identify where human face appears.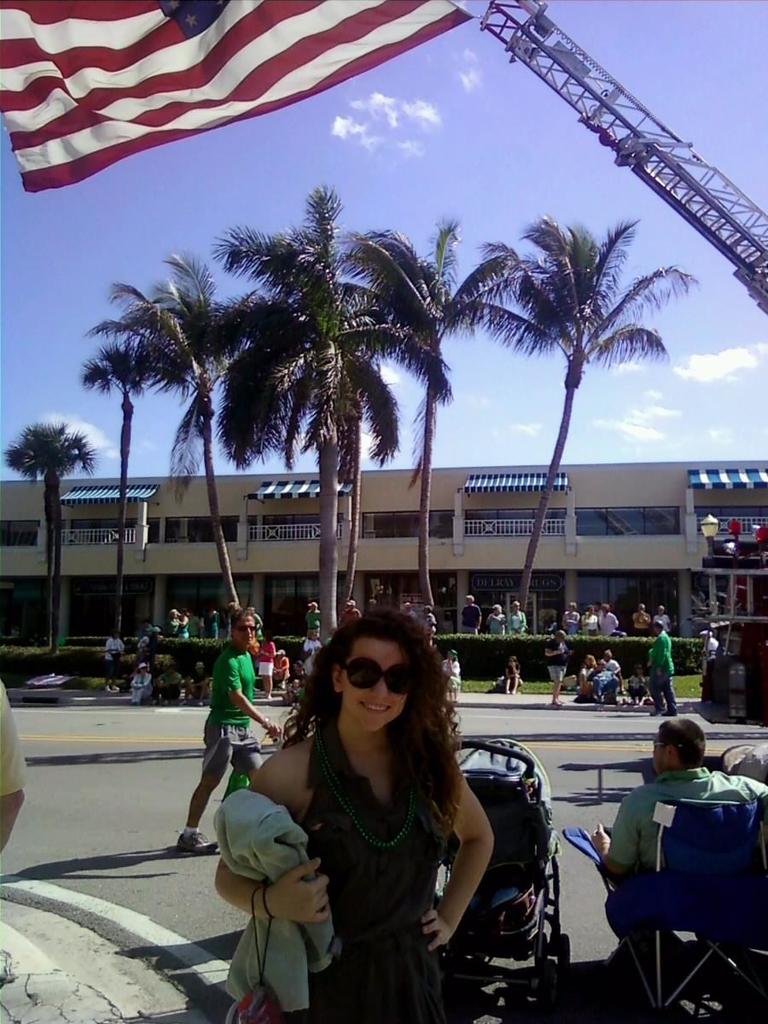
Appears at <bbox>230, 615, 256, 647</bbox>.
